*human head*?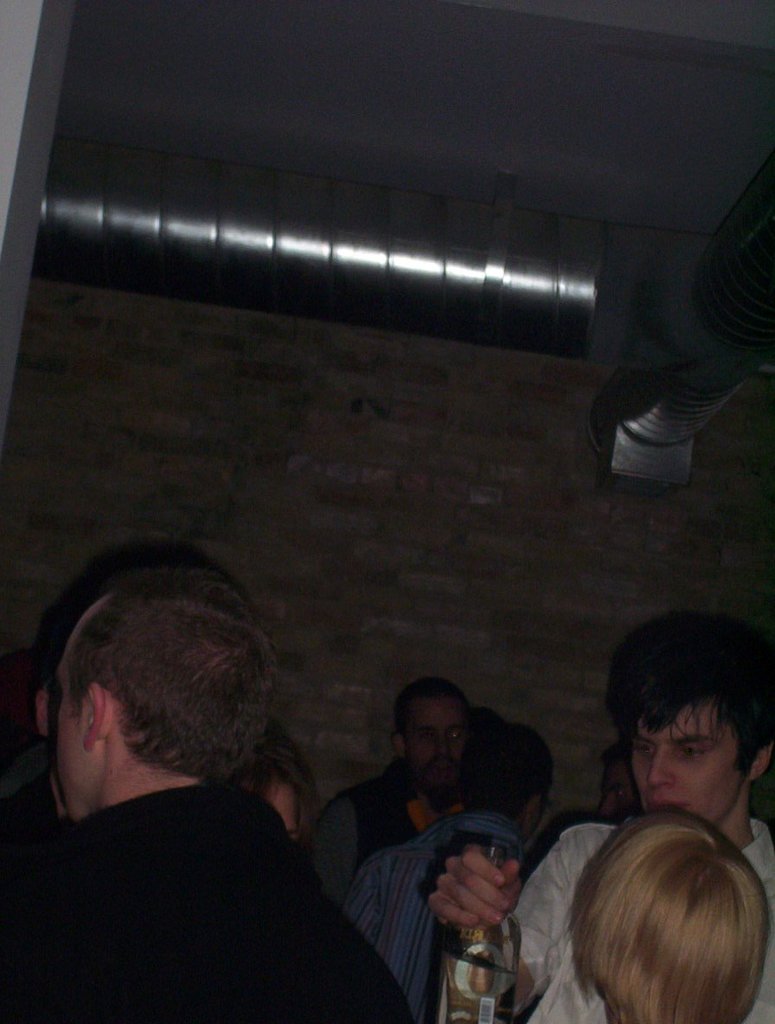
x1=459 y1=699 x2=509 y2=750
